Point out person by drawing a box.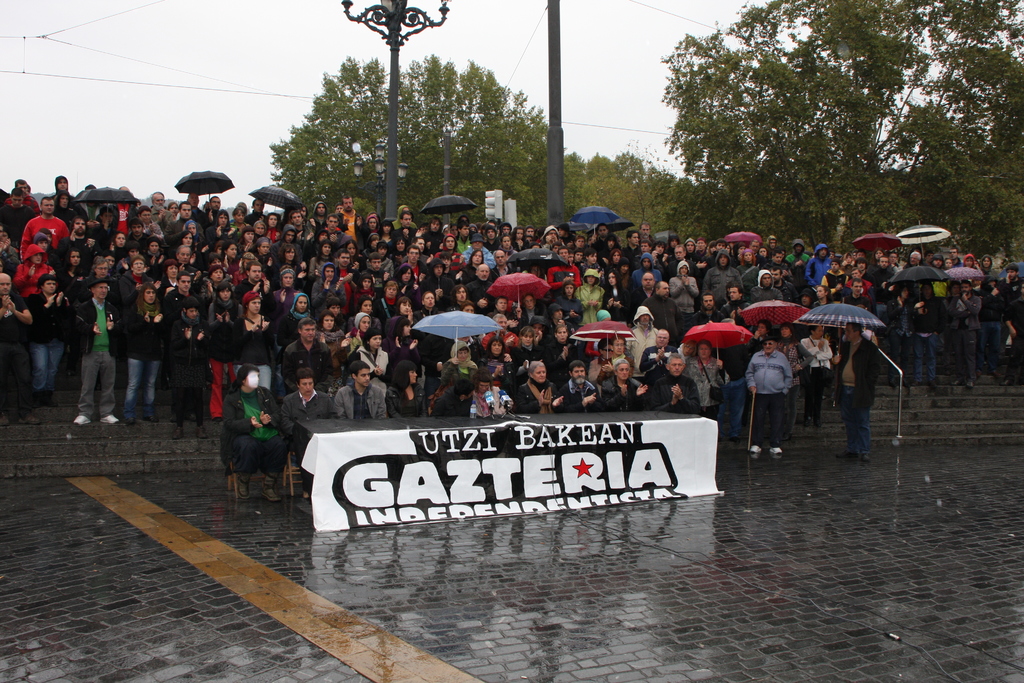
215:213:224:232.
